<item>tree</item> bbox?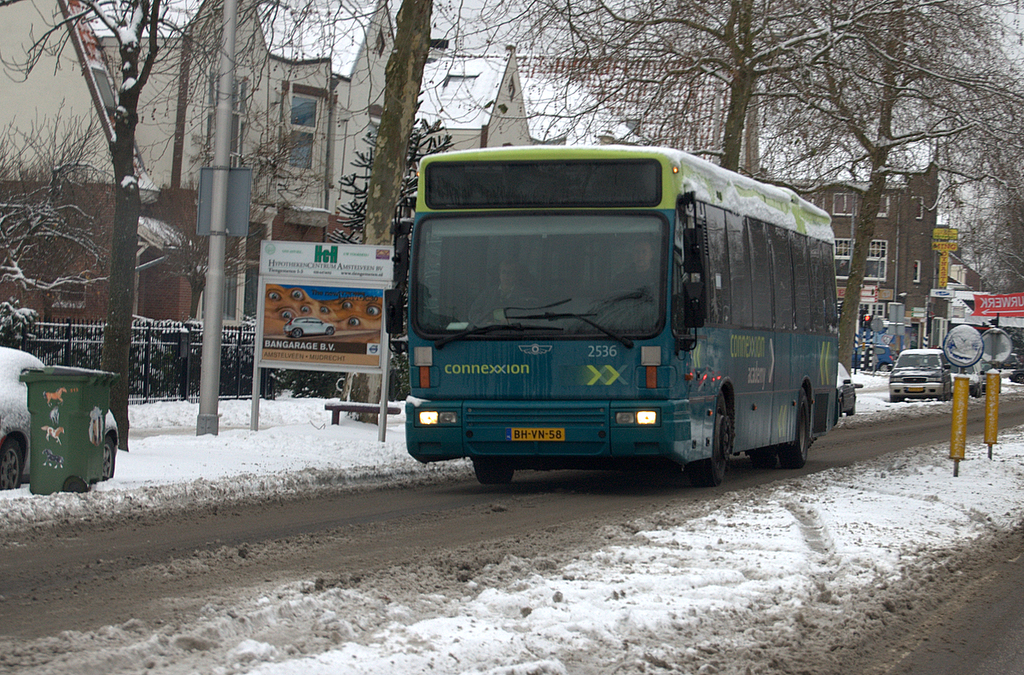
(790,0,1023,438)
